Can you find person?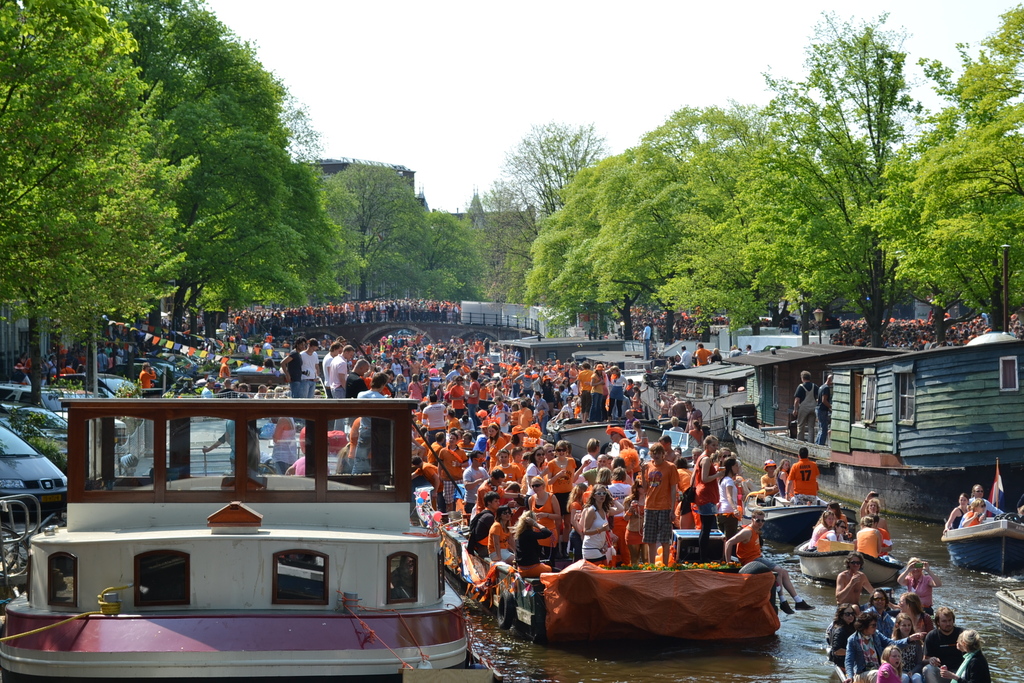
Yes, bounding box: [left=547, top=439, right=580, bottom=516].
